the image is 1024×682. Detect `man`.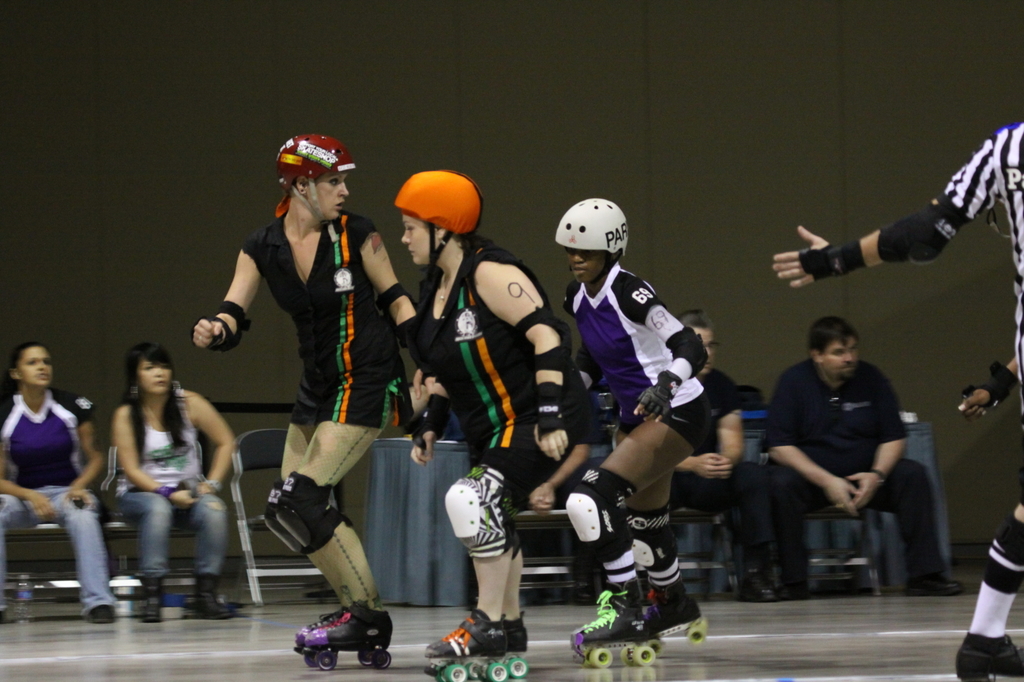
Detection: 757,308,963,603.
